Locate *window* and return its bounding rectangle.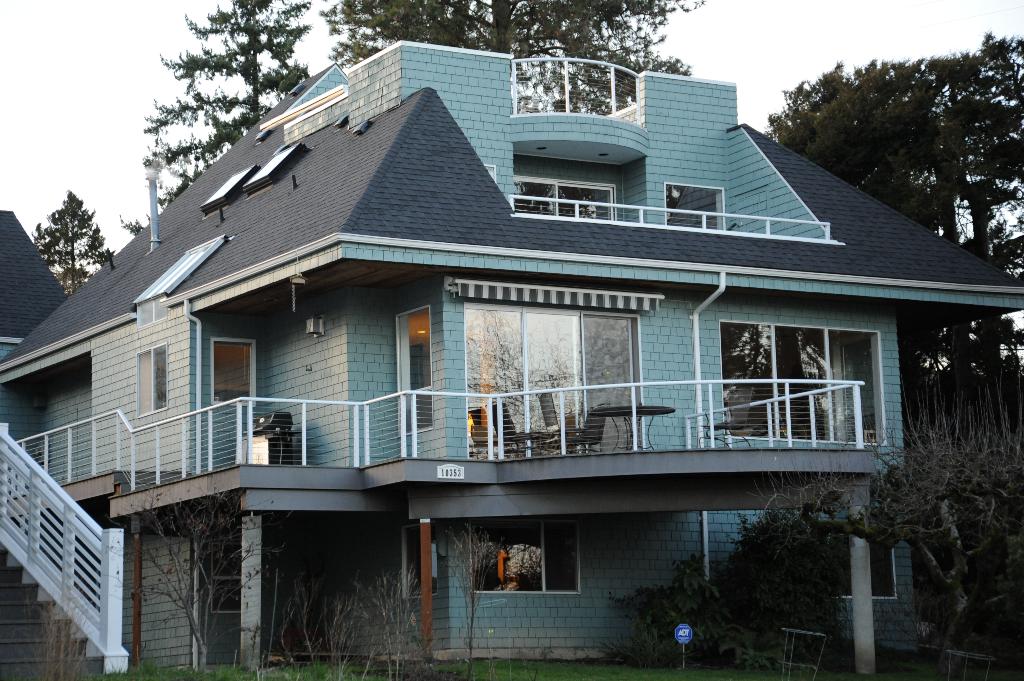
<region>396, 303, 430, 438</region>.
